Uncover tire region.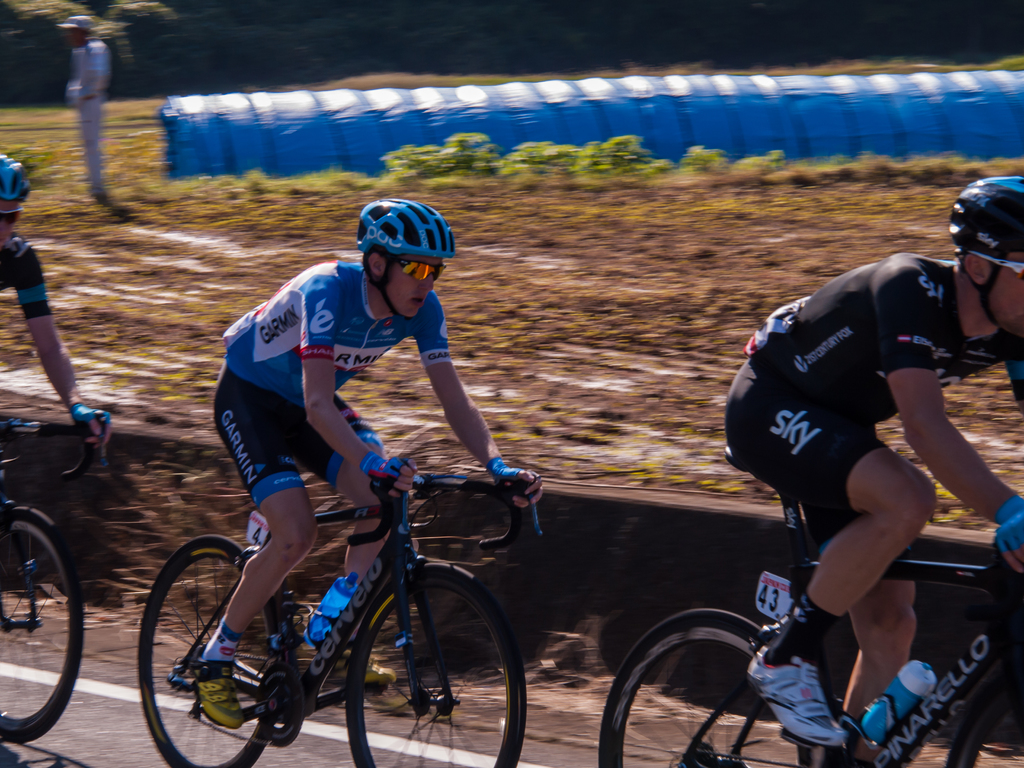
Uncovered: 0,498,86,748.
